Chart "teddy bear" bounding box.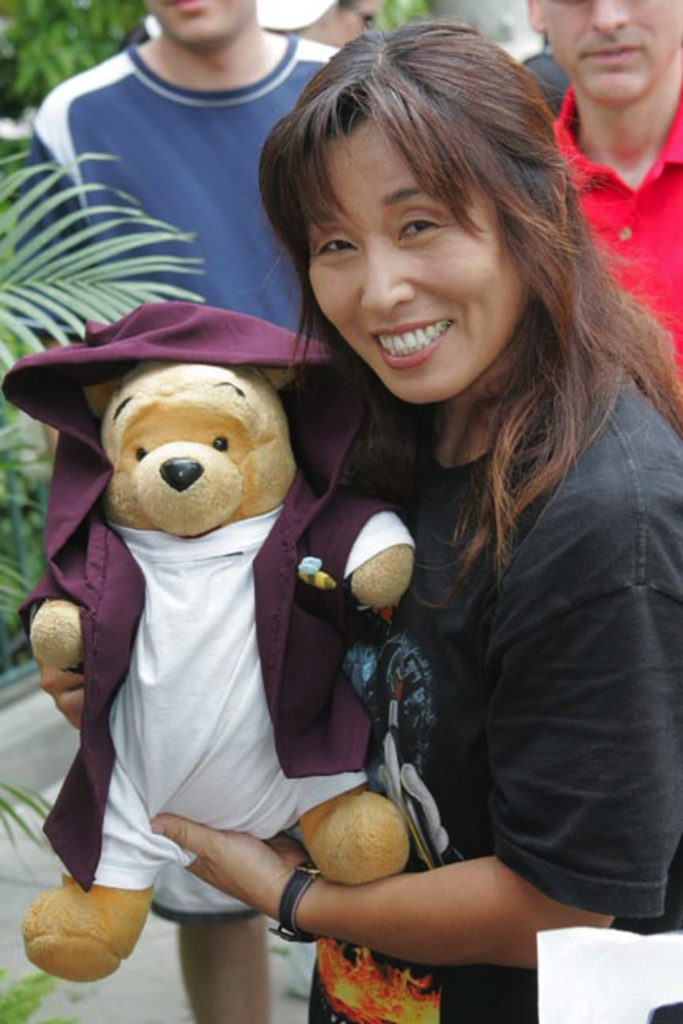
Charted: pyautogui.locateOnScreen(17, 359, 414, 986).
